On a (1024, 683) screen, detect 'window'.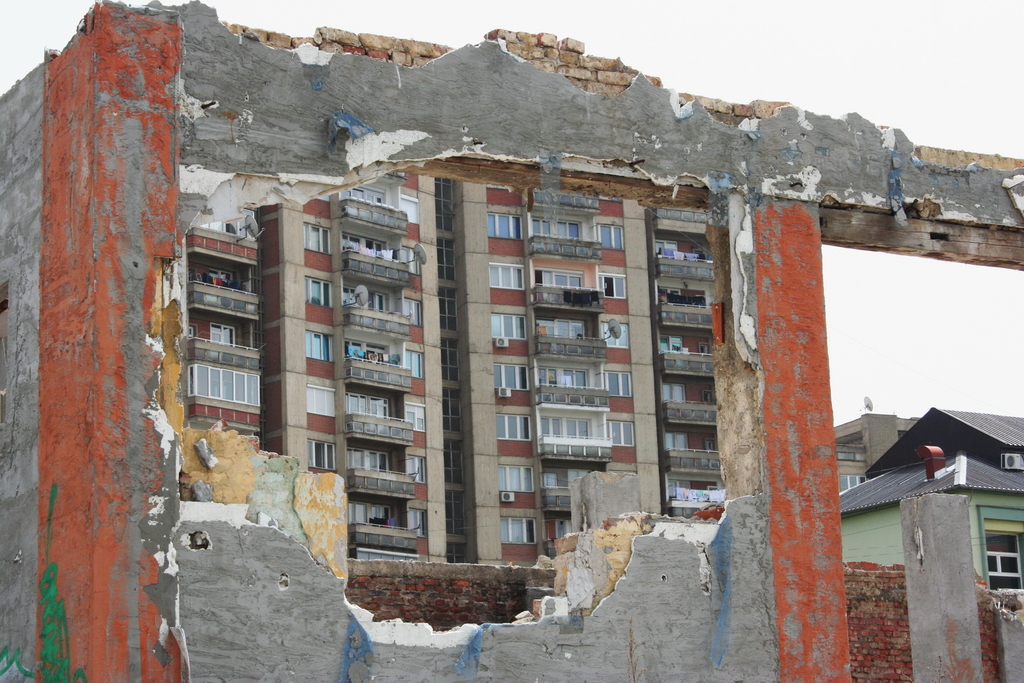
[483, 213, 521, 242].
